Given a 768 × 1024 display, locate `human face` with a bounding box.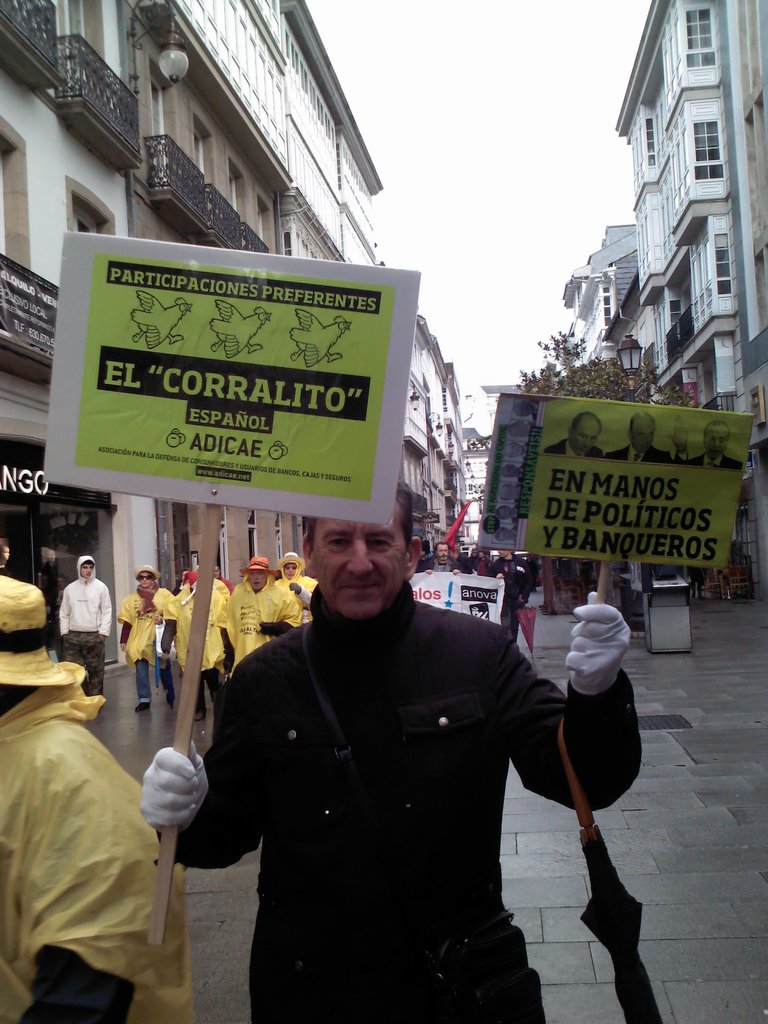
Located: x1=709, y1=424, x2=730, y2=452.
